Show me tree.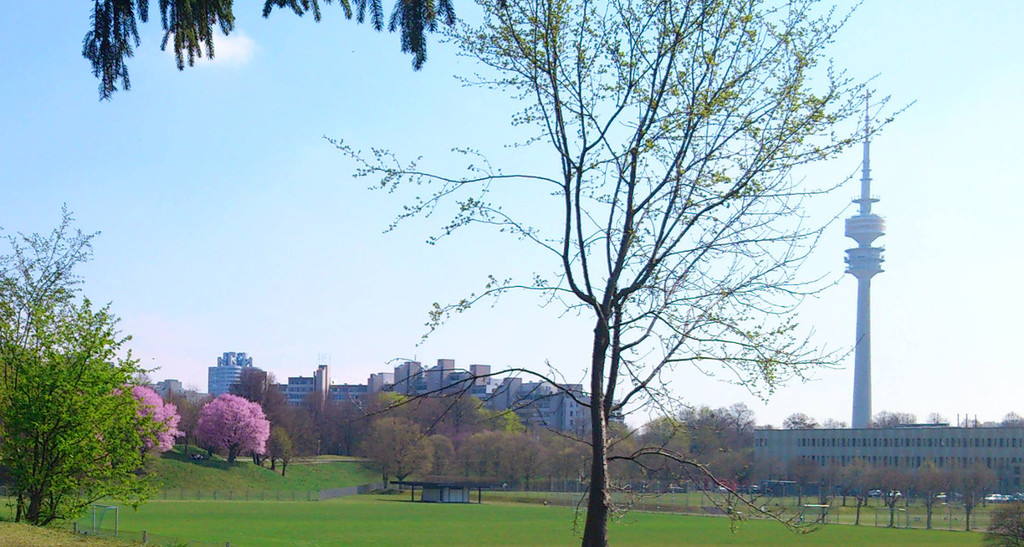
tree is here: l=981, t=495, r=1023, b=546.
